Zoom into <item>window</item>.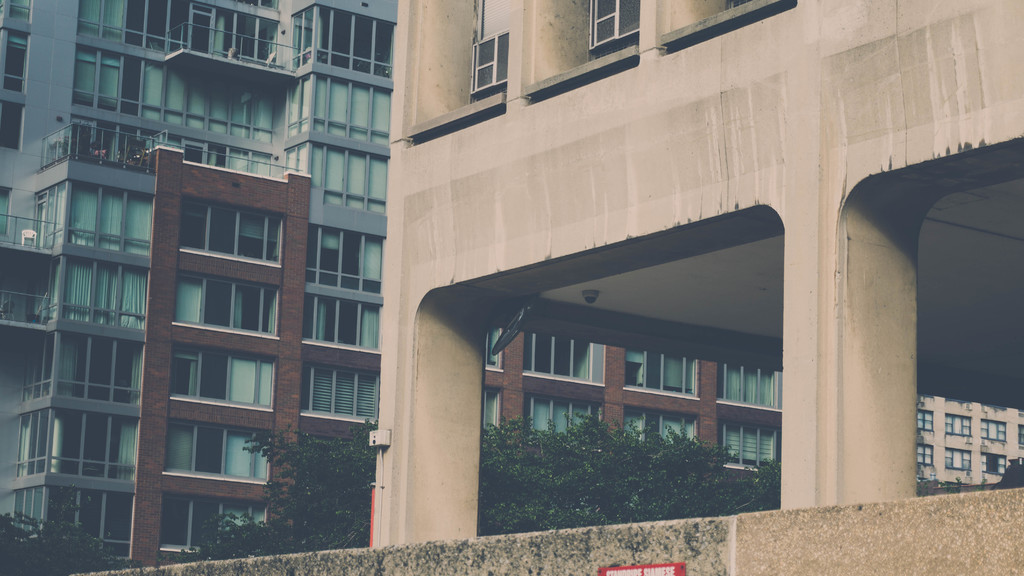
Zoom target: detection(180, 195, 281, 267).
